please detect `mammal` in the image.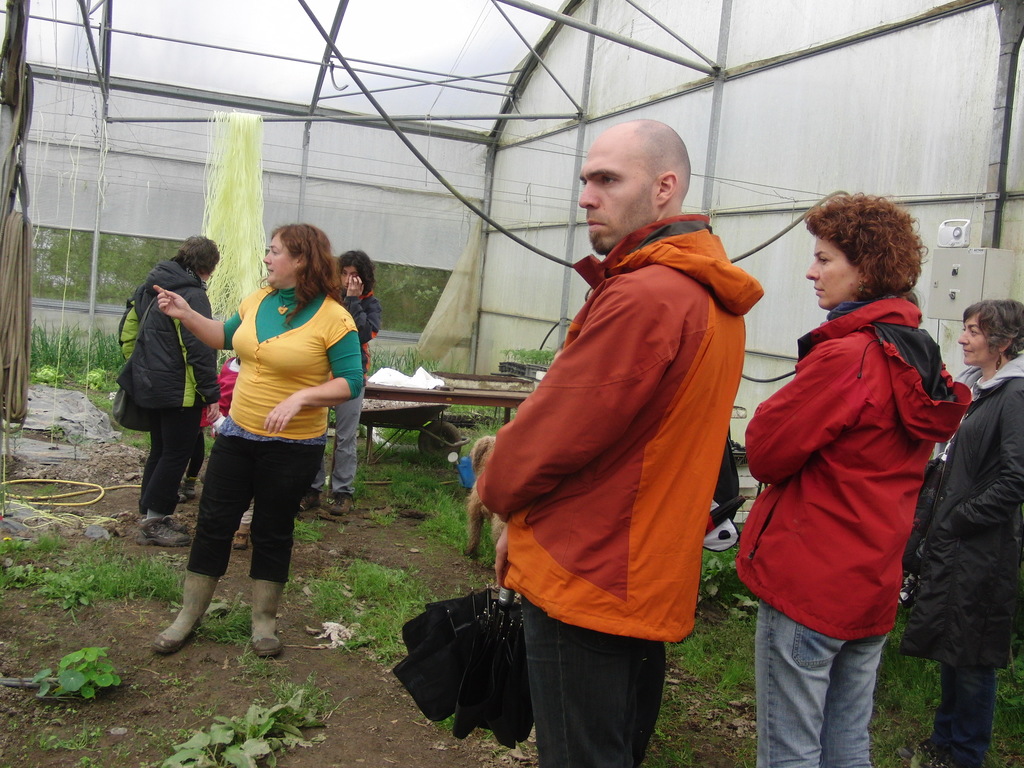
[left=731, top=187, right=970, bottom=767].
